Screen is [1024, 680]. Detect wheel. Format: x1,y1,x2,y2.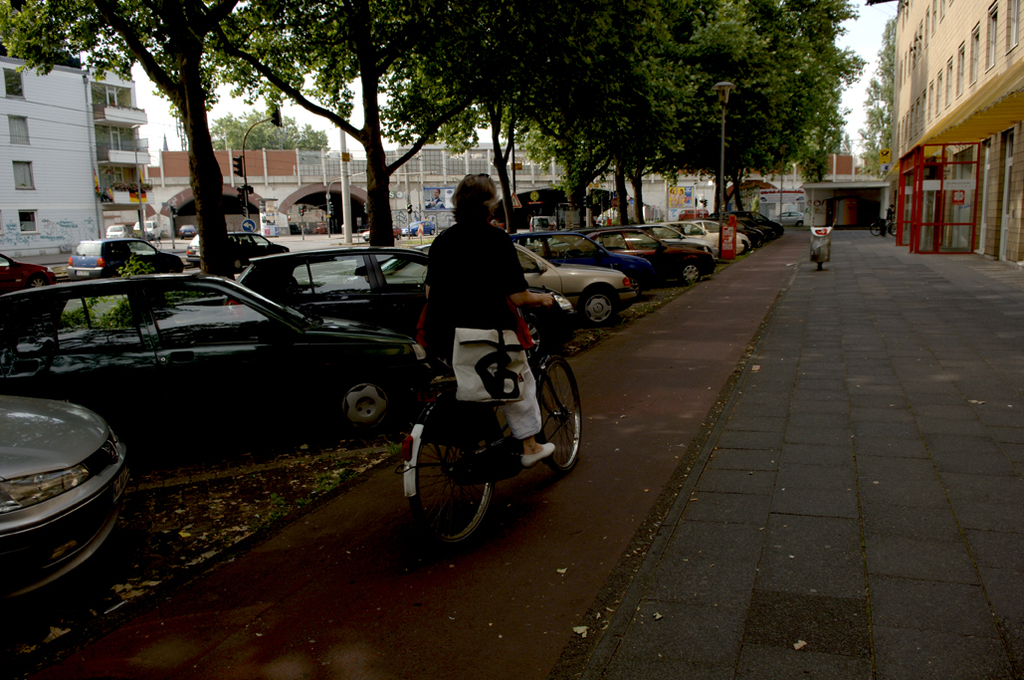
680,261,702,282.
